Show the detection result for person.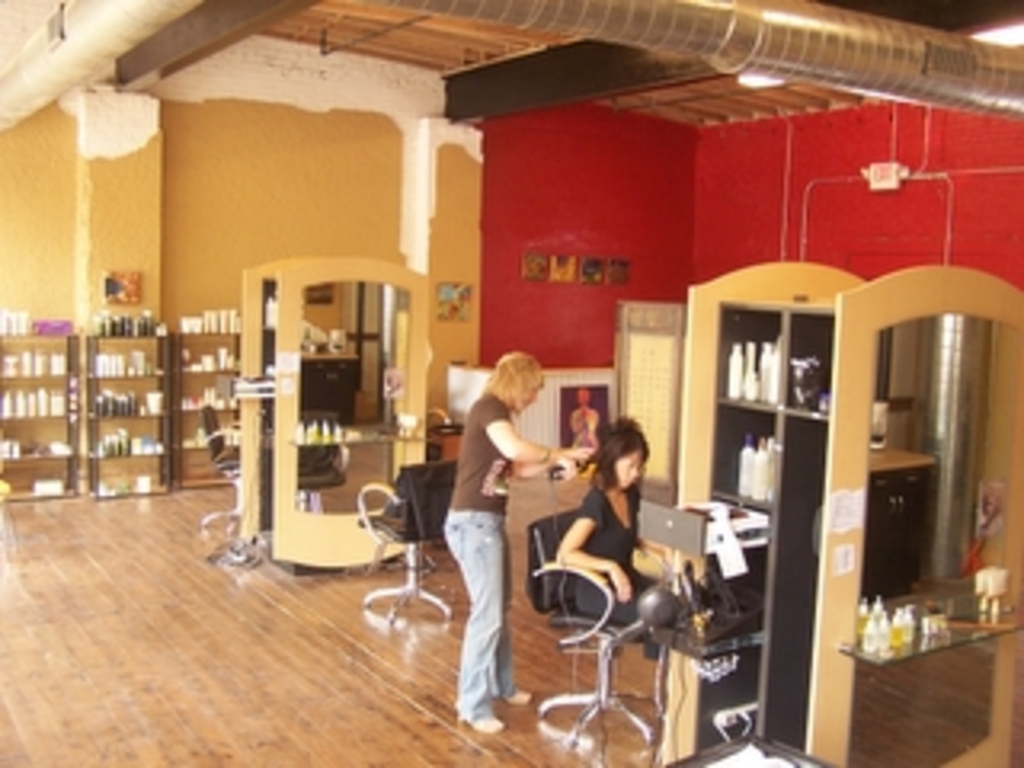
bbox(554, 419, 704, 755).
